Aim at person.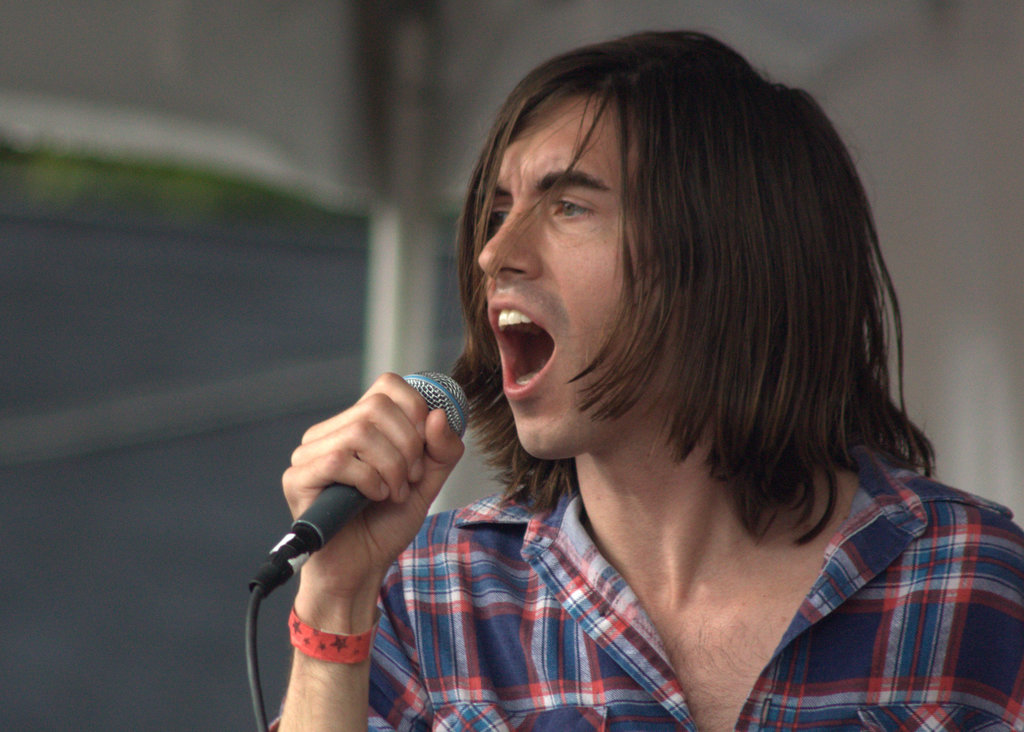
Aimed at x1=246 y1=47 x2=998 y2=731.
